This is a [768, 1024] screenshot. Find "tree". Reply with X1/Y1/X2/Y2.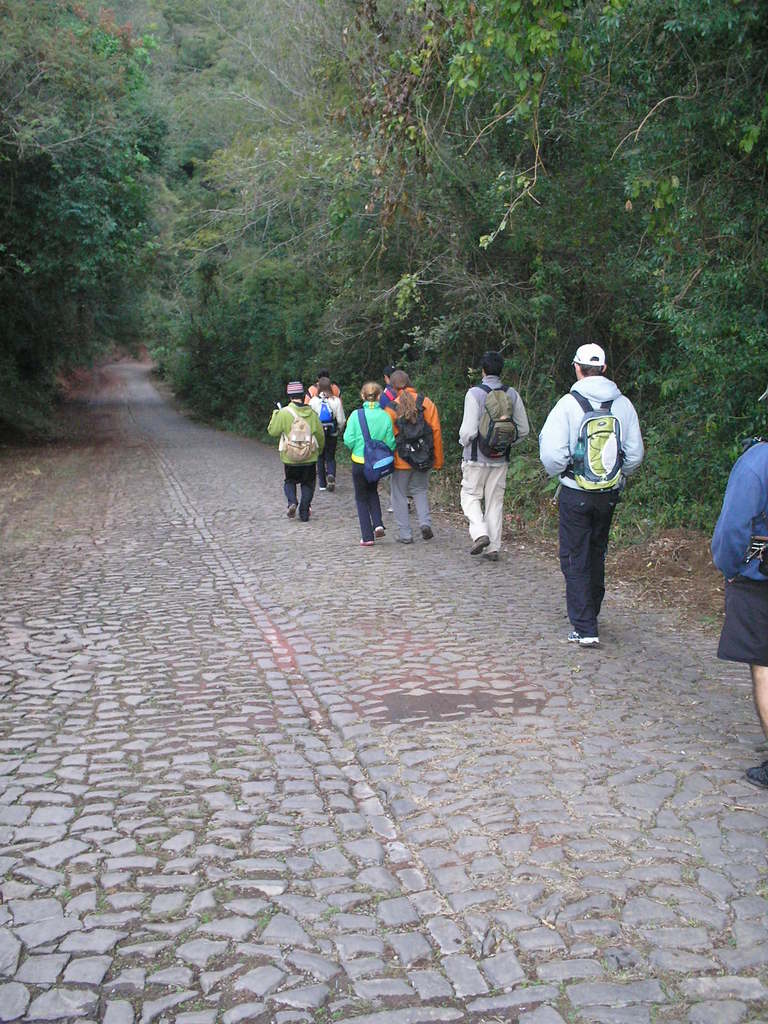
0/0/200/442.
